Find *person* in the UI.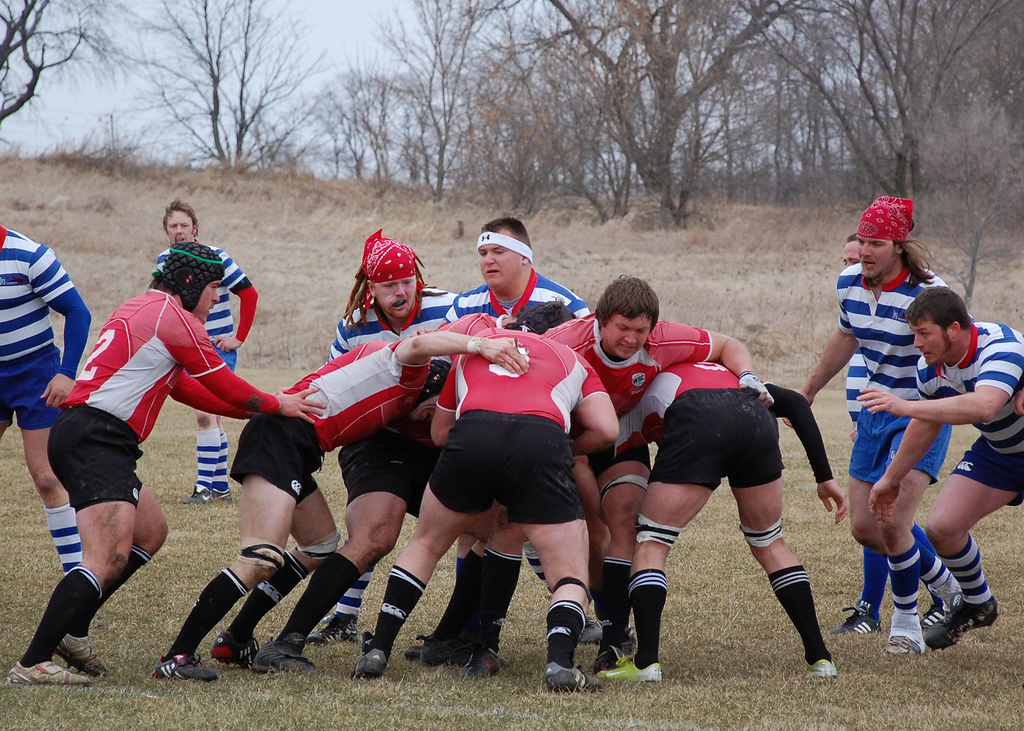
UI element at rect(0, 217, 92, 575).
